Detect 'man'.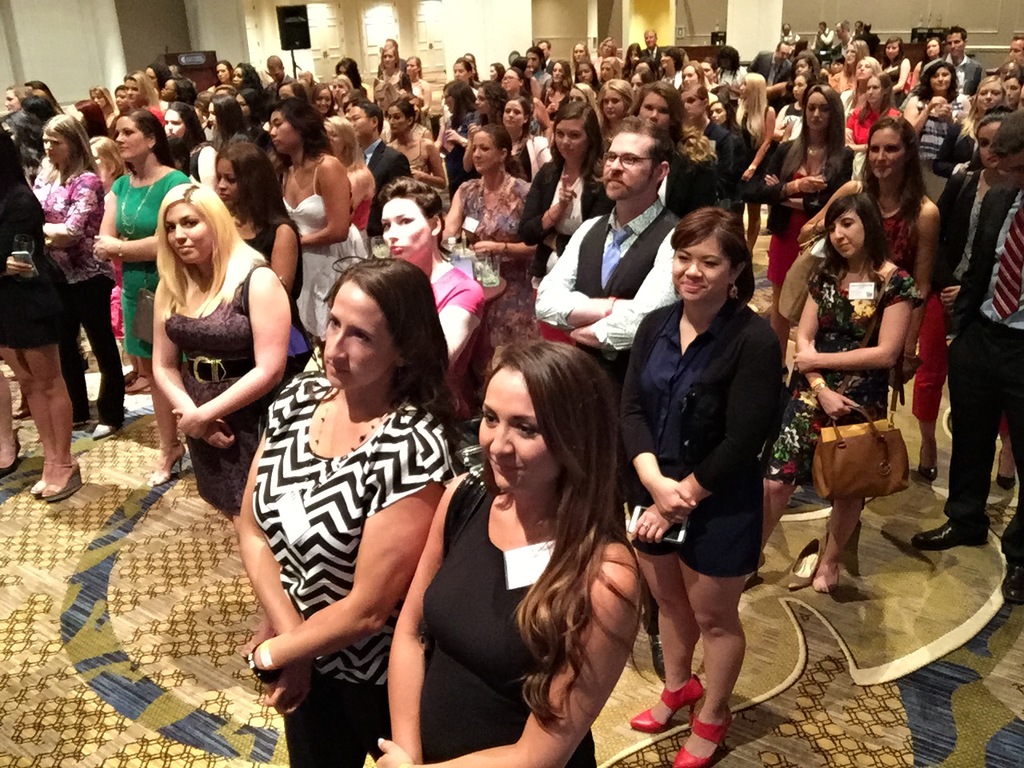
Detected at region(910, 112, 1023, 602).
